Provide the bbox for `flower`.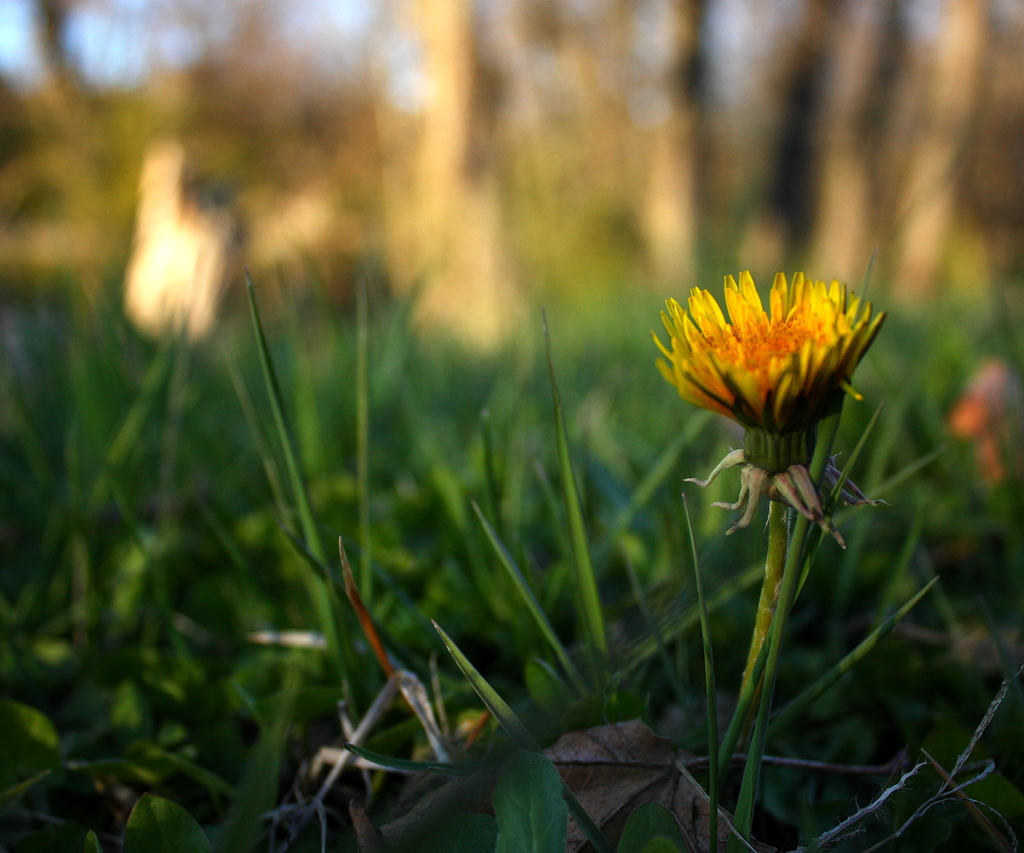
bbox(646, 260, 880, 470).
